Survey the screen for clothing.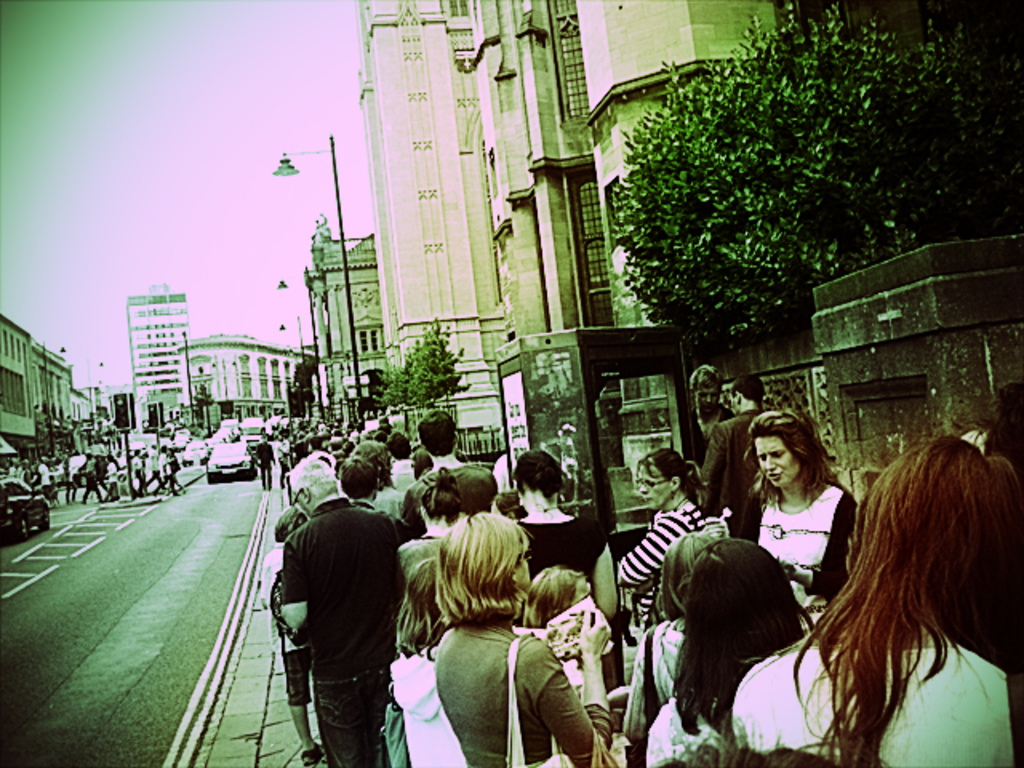
Survey found: <bbox>42, 462, 56, 504</bbox>.
